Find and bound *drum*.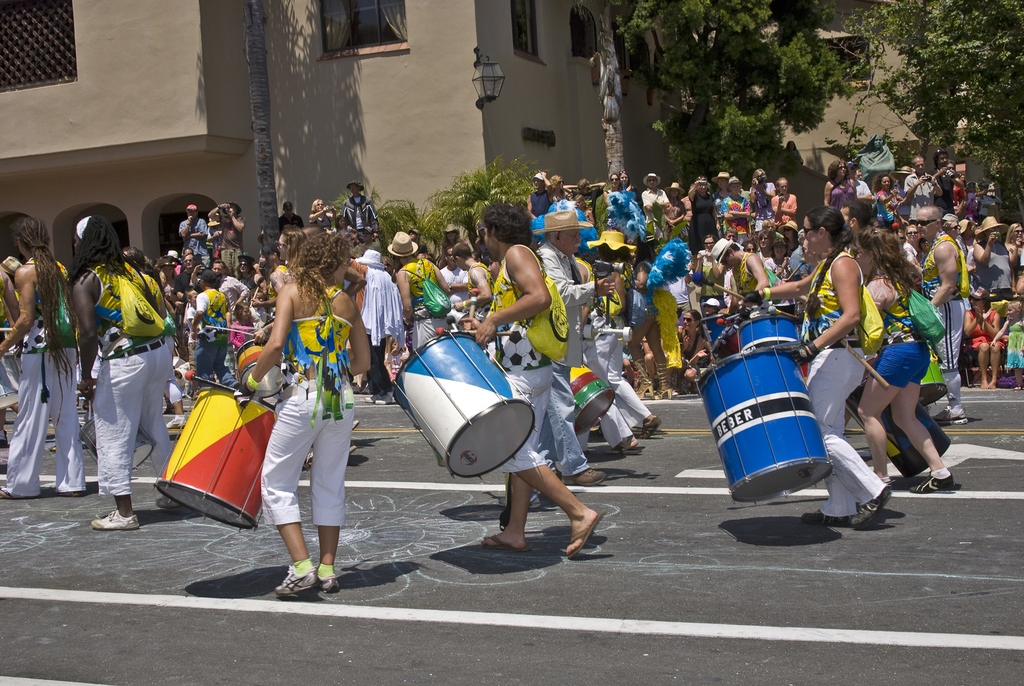
Bound: crop(0, 354, 20, 412).
